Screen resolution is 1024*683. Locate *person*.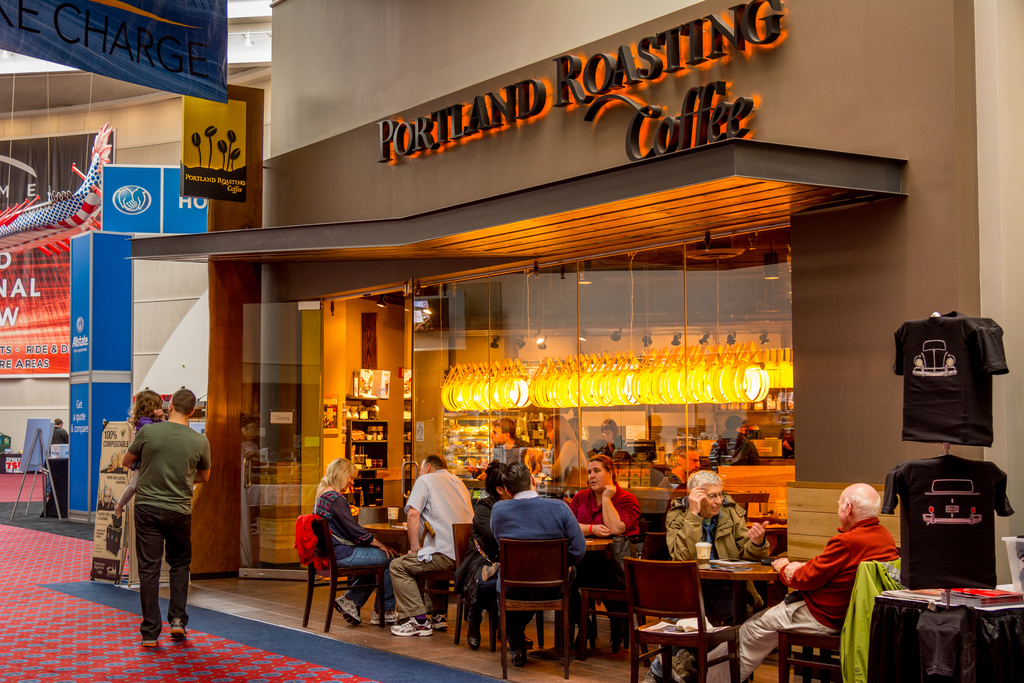
pyautogui.locateOnScreen(111, 386, 169, 562).
